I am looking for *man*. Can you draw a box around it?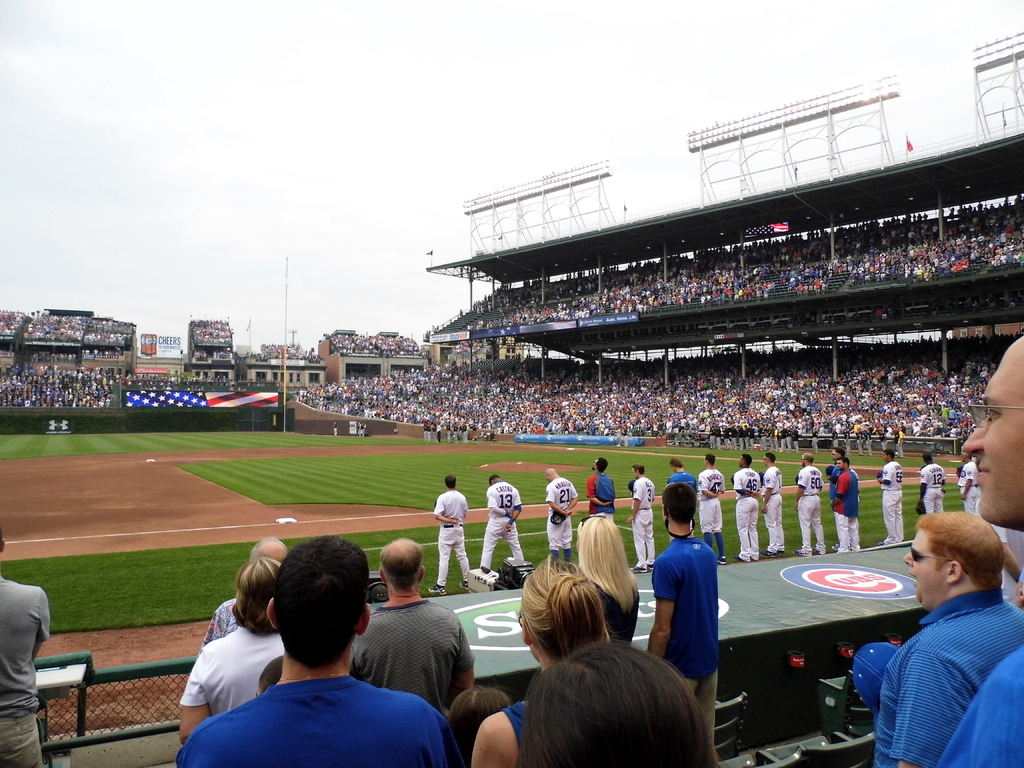
Sure, the bounding box is {"x1": 544, "y1": 466, "x2": 578, "y2": 564}.
